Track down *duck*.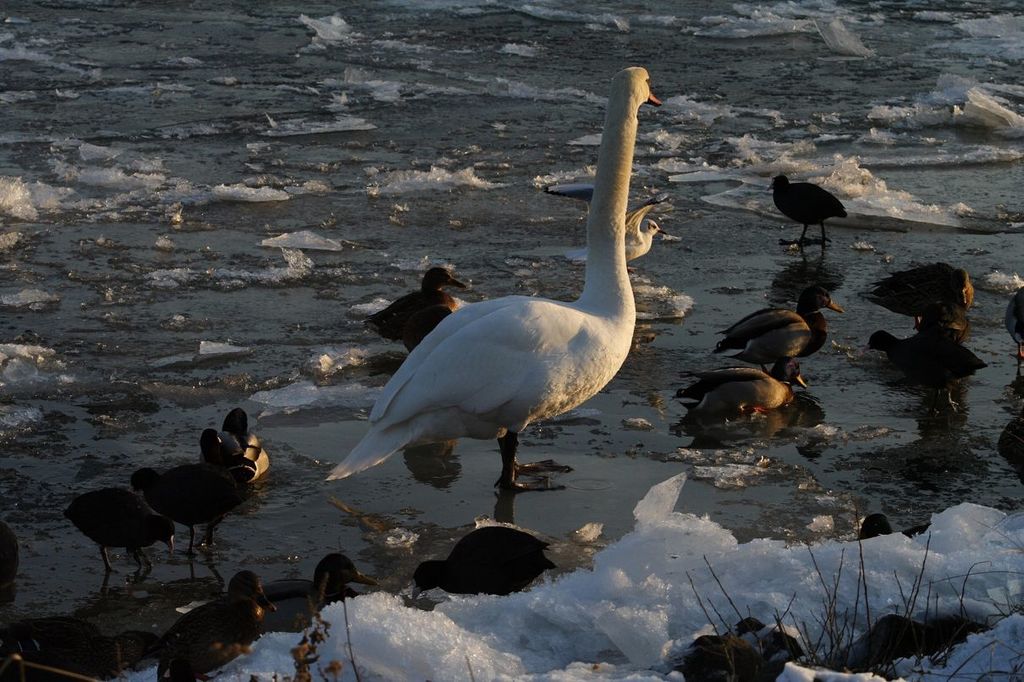
Tracked to [left=888, top=258, right=983, bottom=317].
